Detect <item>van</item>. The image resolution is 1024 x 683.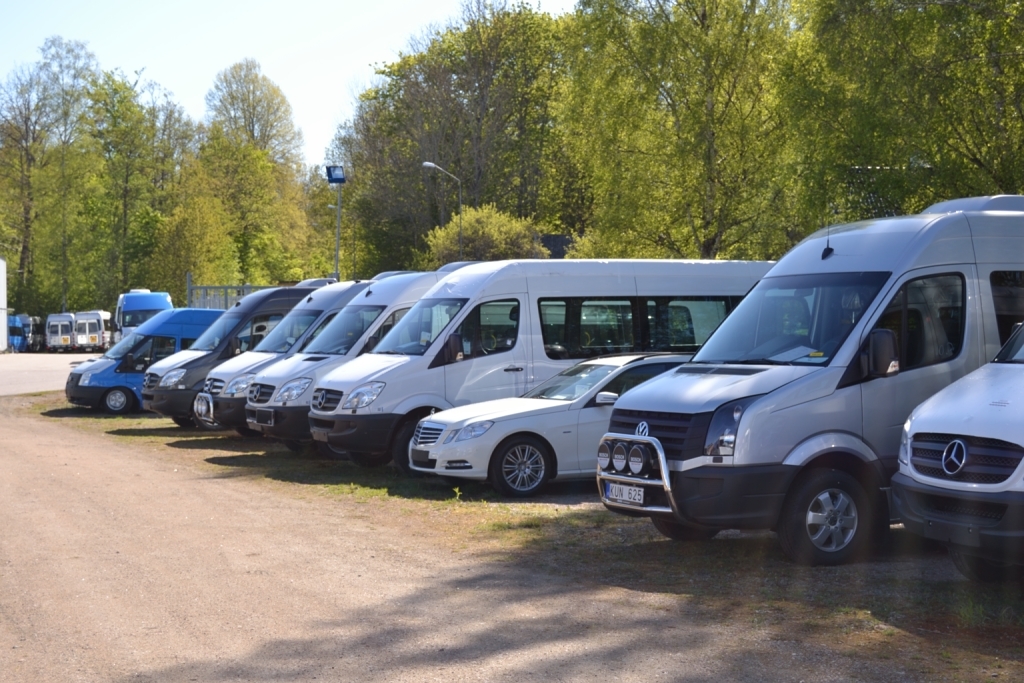
594 189 1023 570.
